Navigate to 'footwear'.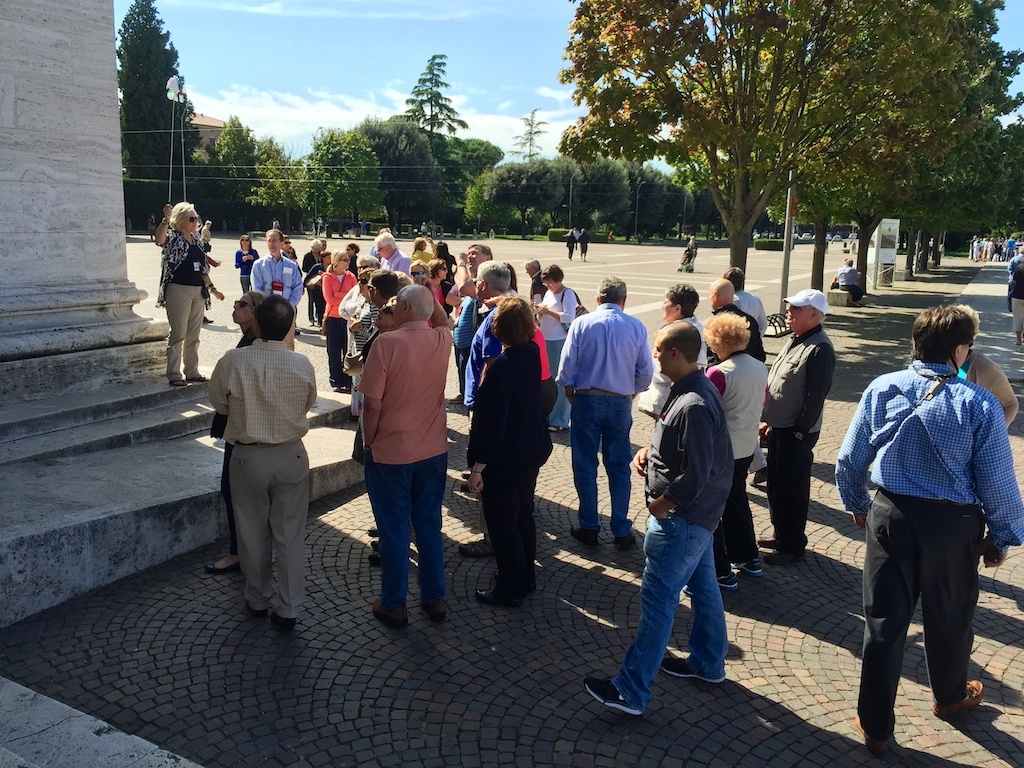
Navigation target: (left=465, top=535, right=486, bottom=558).
